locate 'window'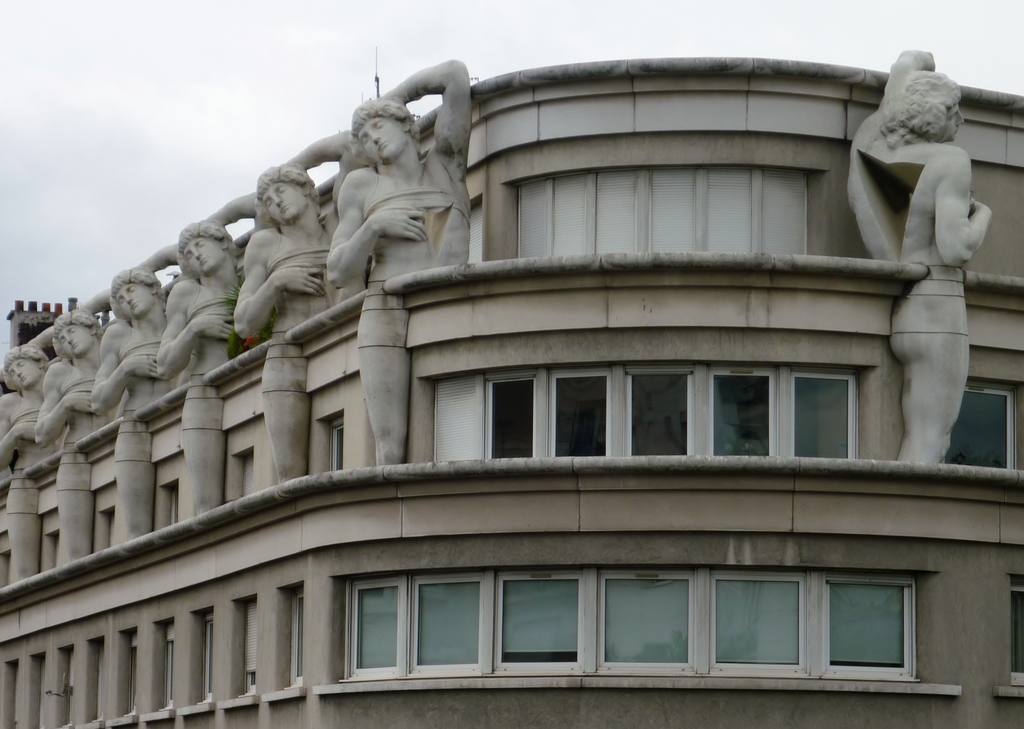
619, 369, 695, 456
